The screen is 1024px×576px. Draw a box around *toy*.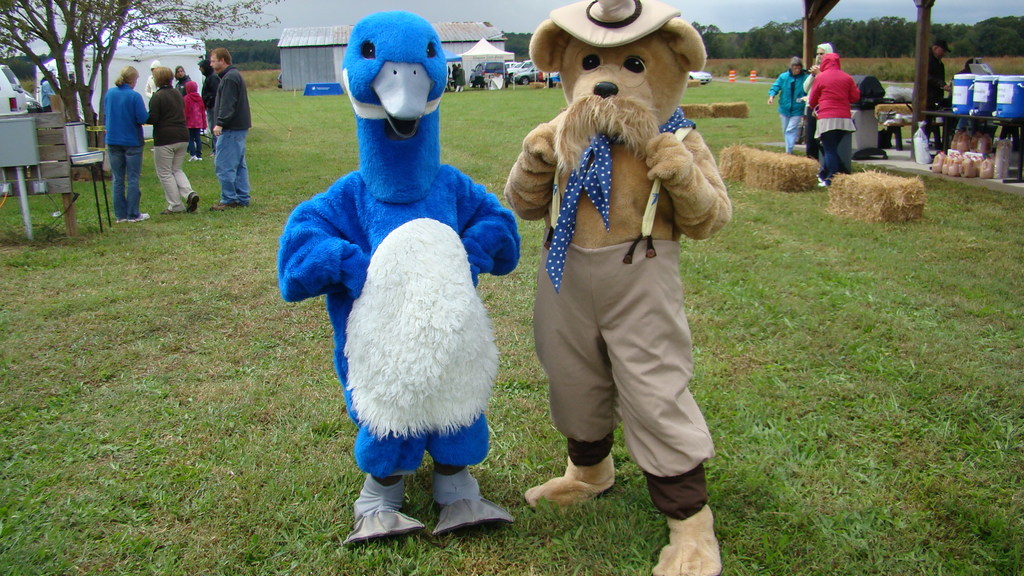
bbox(271, 28, 522, 504).
